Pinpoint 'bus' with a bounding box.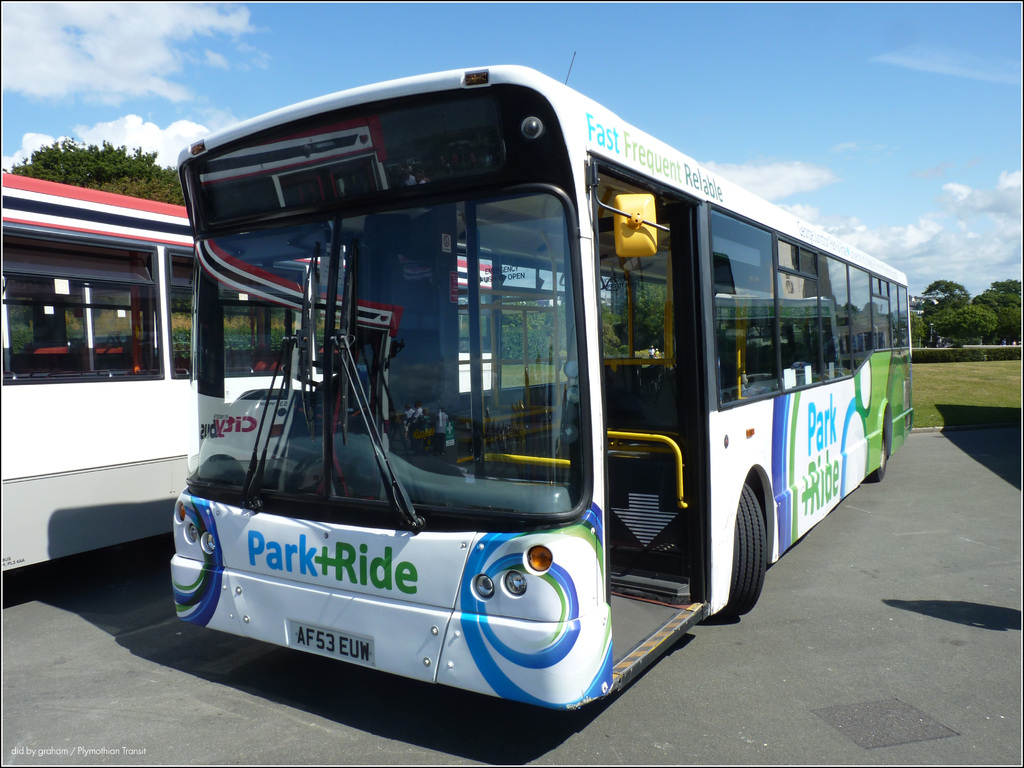
(x1=0, y1=172, x2=497, y2=582).
